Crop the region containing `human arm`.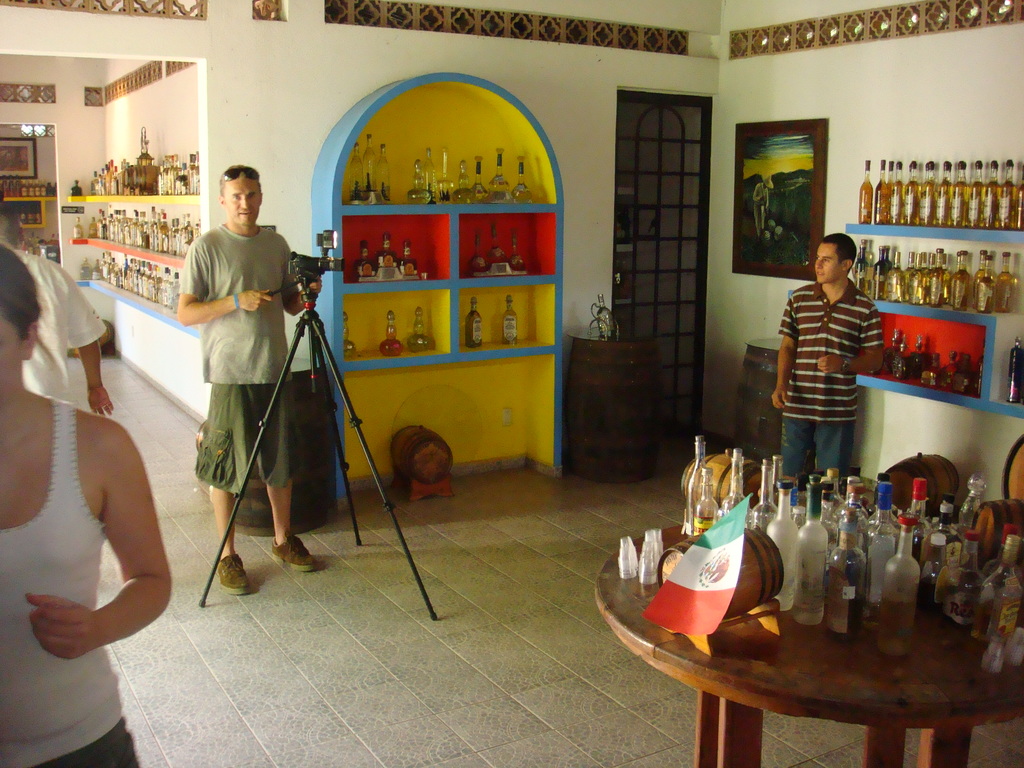
Crop region: left=276, top=233, right=326, bottom=317.
